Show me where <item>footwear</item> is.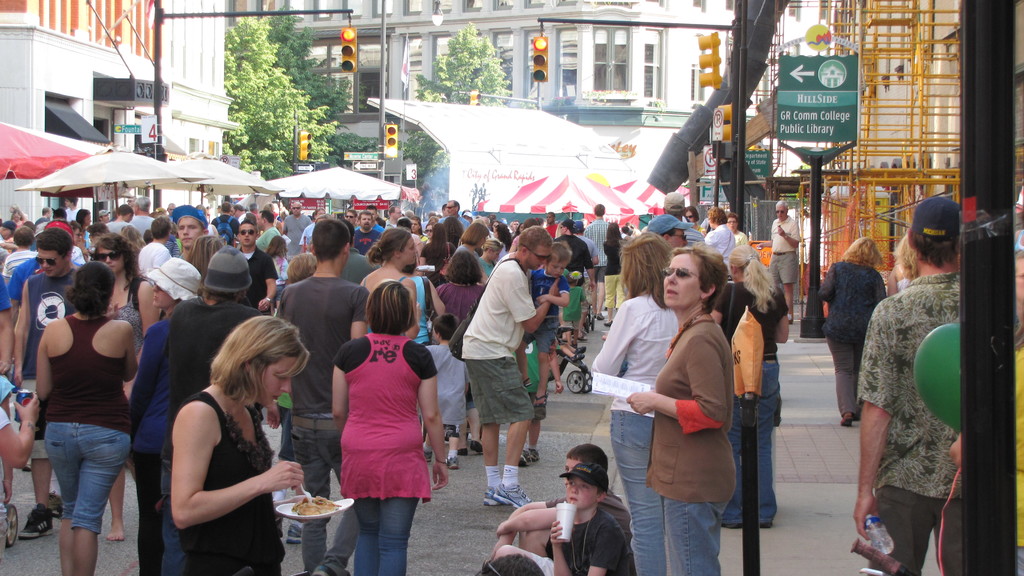
<item>footwear</item> is at left=471, top=441, right=483, bottom=452.
